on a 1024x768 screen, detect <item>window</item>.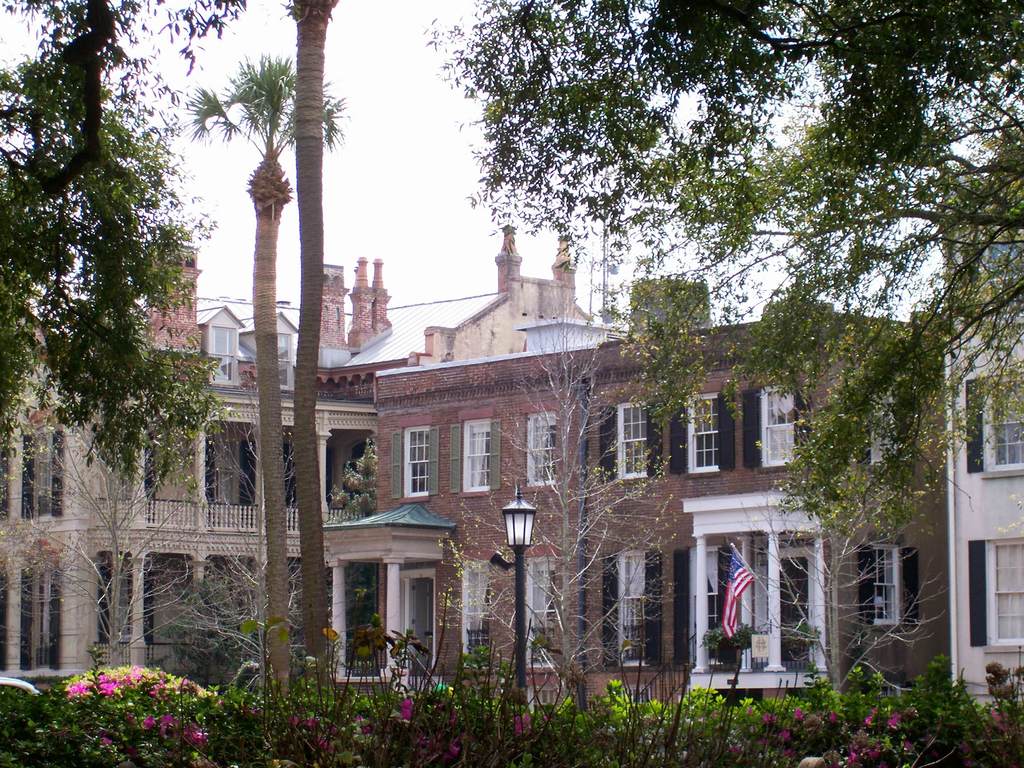
rect(980, 543, 1023, 651).
